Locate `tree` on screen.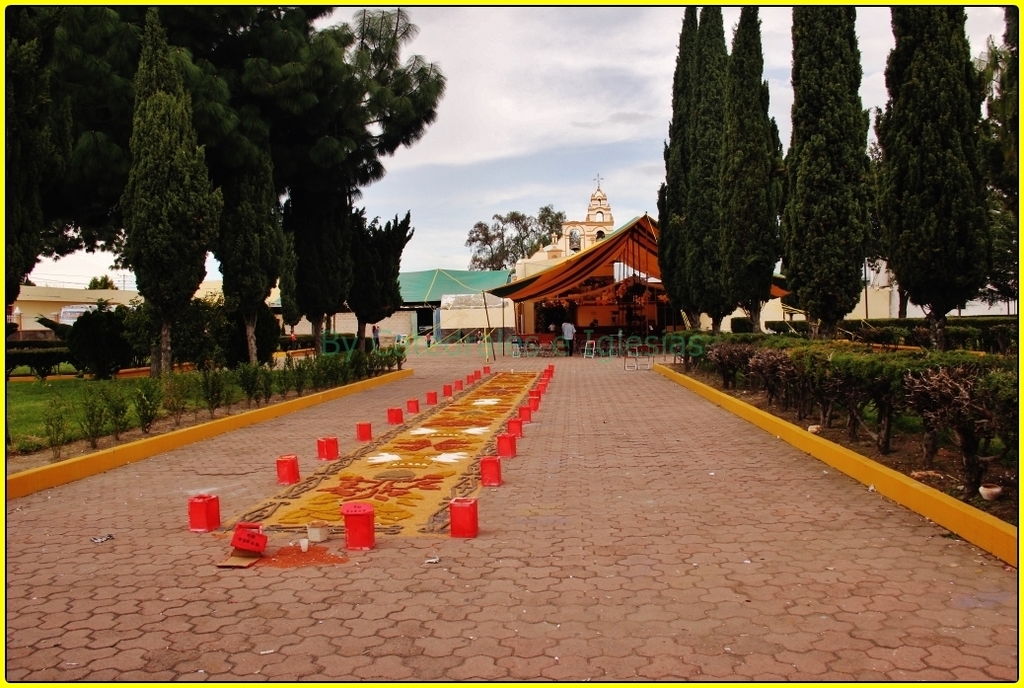
On screen at [x1=613, y1=268, x2=719, y2=344].
